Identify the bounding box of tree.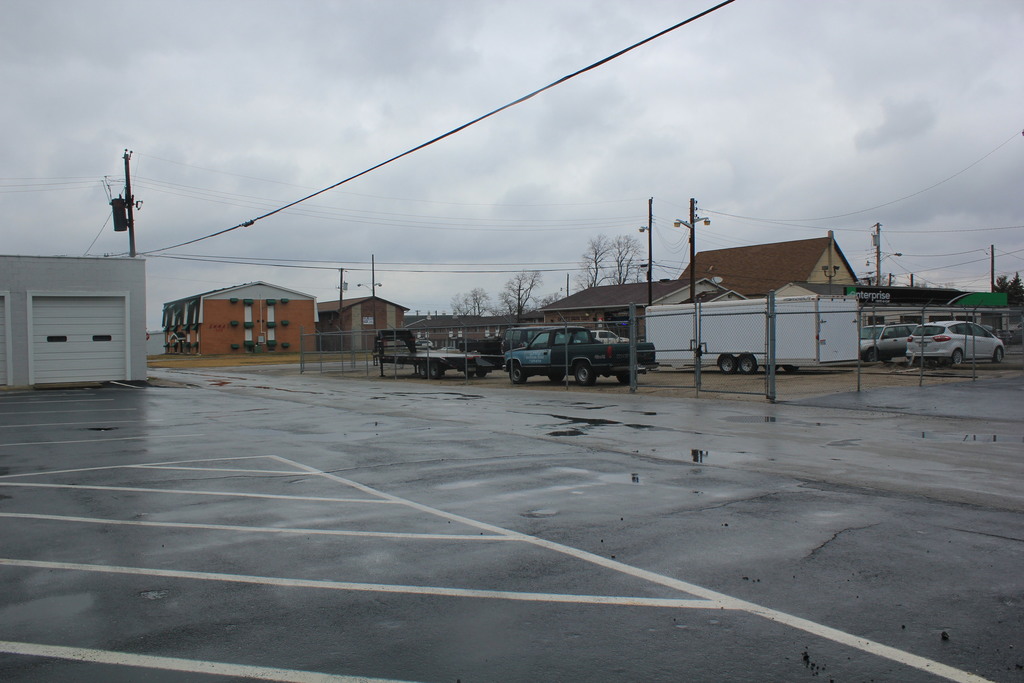
{"x1": 452, "y1": 289, "x2": 495, "y2": 317}.
